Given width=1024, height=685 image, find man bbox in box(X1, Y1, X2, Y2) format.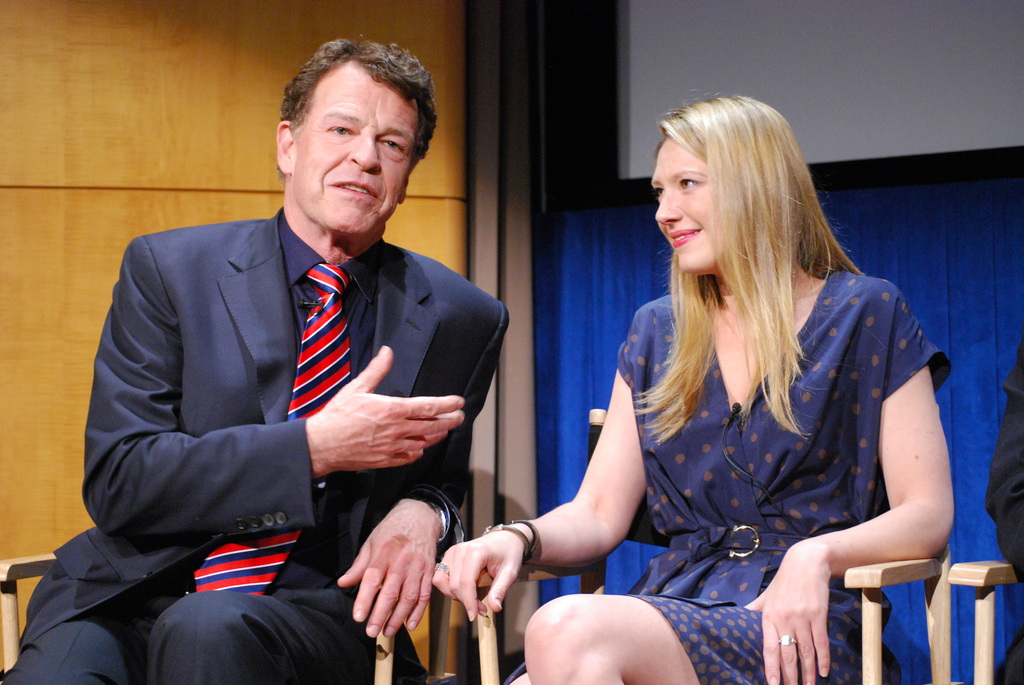
box(83, 56, 514, 676).
